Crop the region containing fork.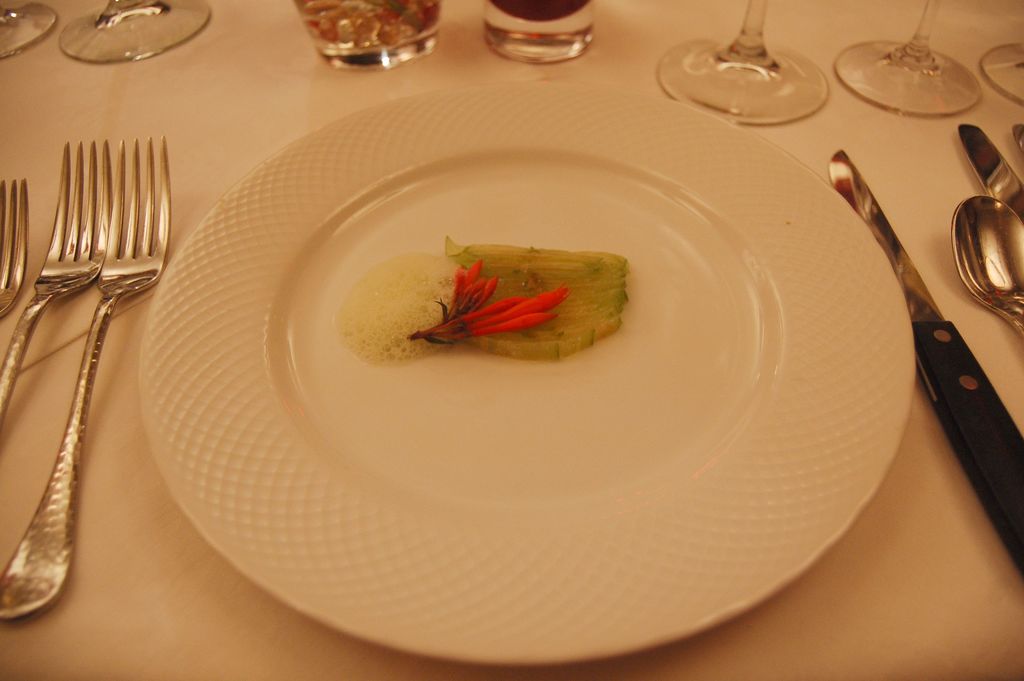
Crop region: (x1=0, y1=138, x2=112, y2=422).
